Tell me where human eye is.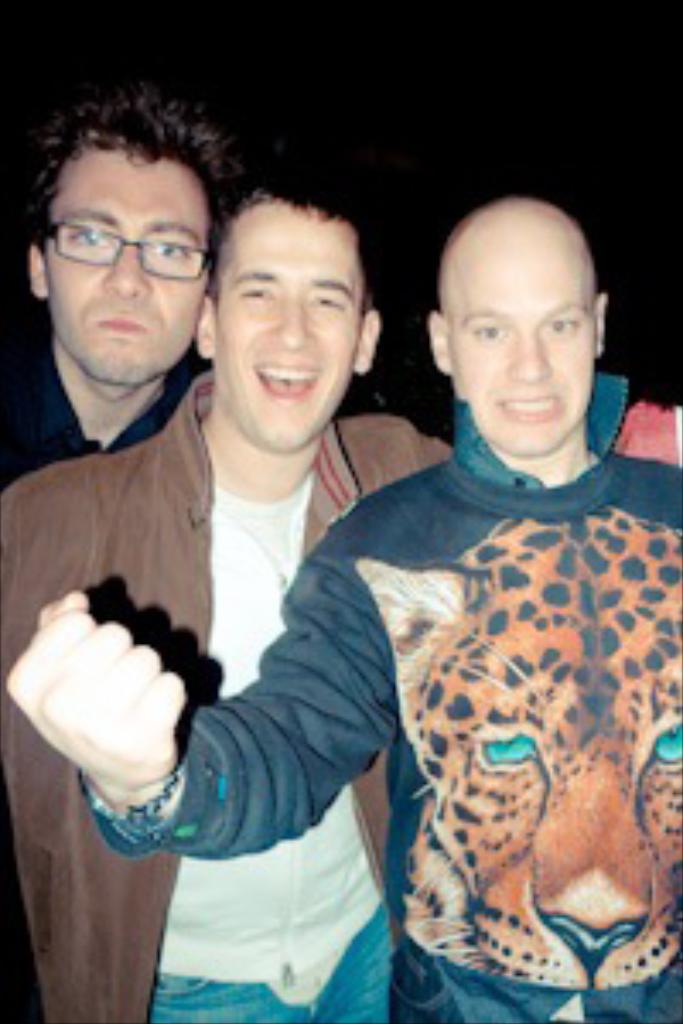
human eye is at [left=225, top=276, right=280, bottom=304].
